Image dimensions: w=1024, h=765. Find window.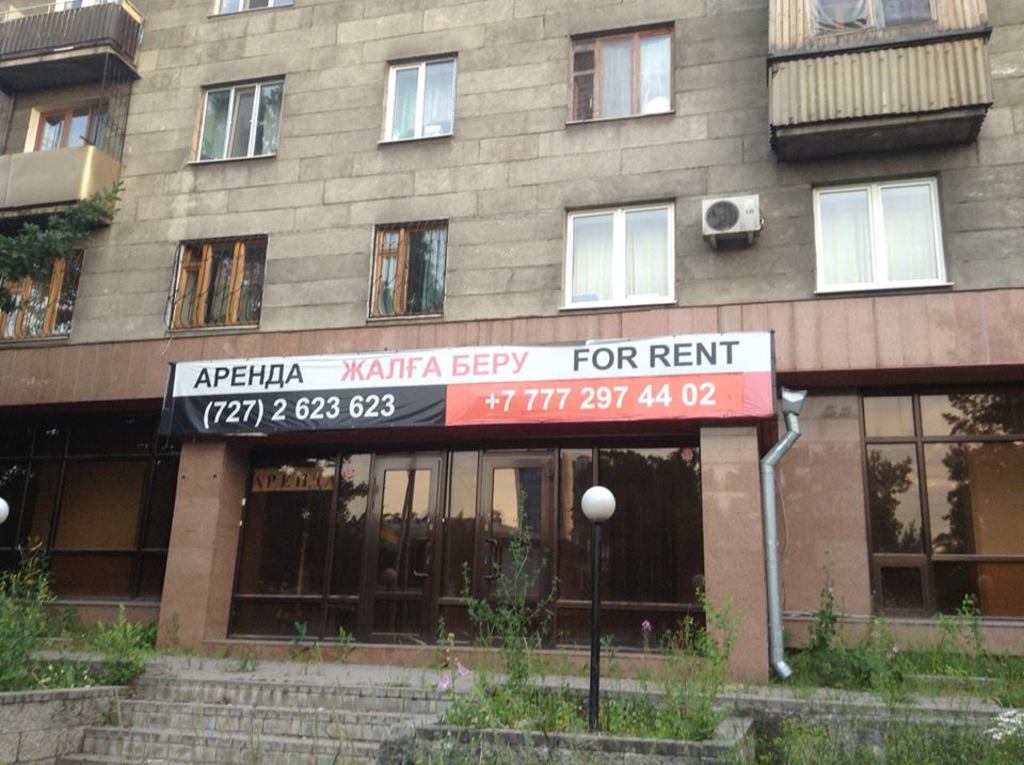
[182,65,290,171].
